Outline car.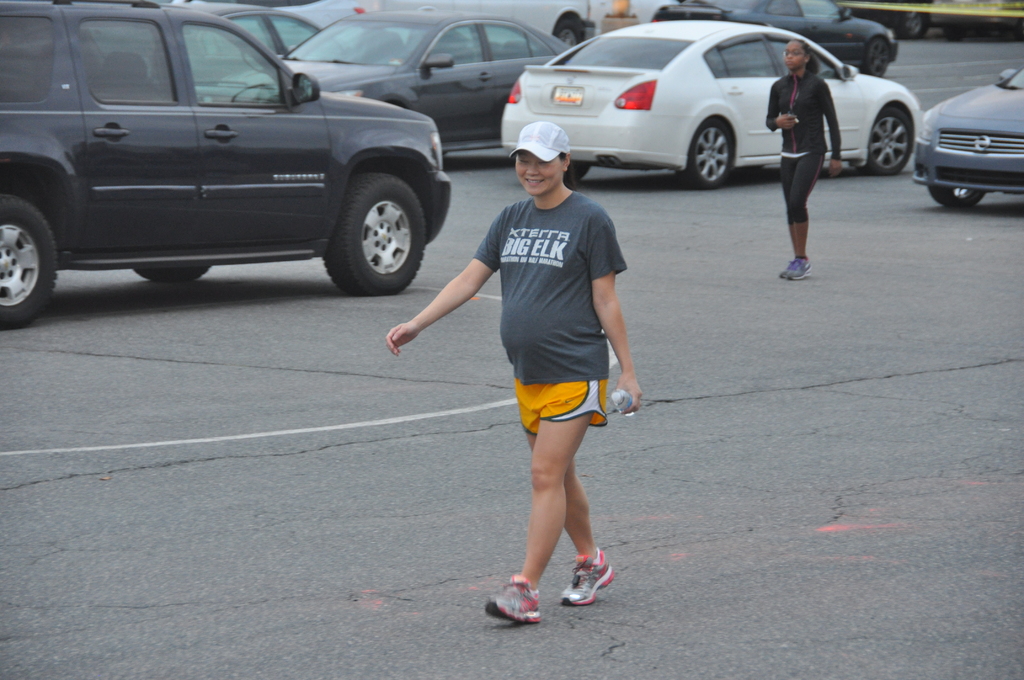
Outline: x1=646 y1=0 x2=912 y2=76.
